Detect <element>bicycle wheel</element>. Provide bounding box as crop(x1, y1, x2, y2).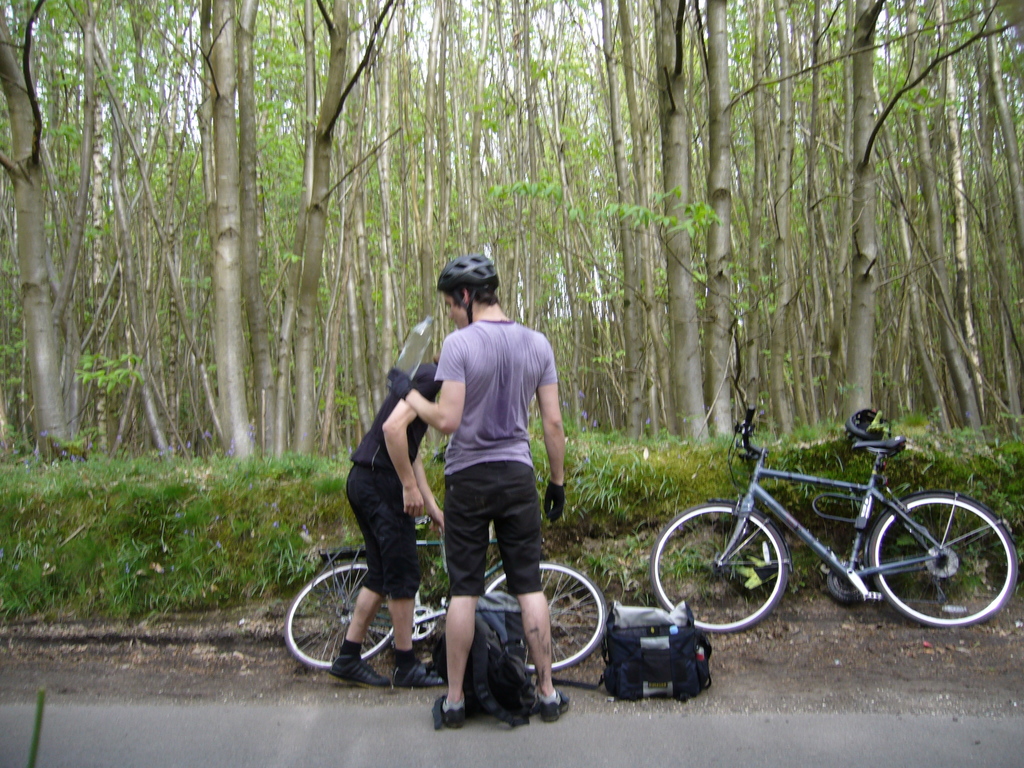
crop(650, 500, 789, 634).
